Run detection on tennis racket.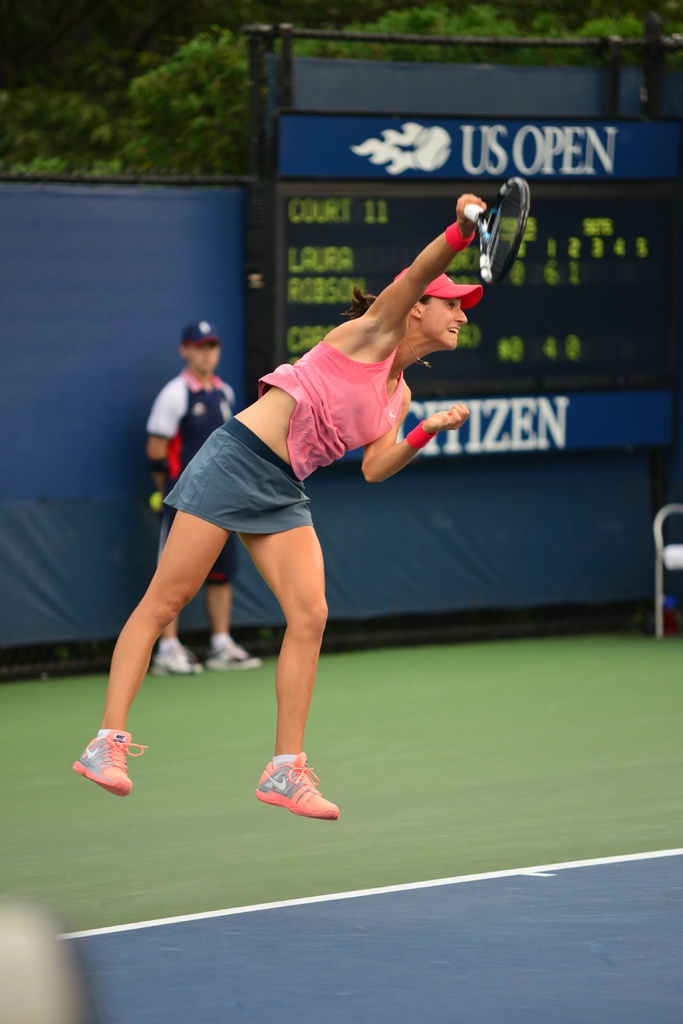
Result: locate(462, 176, 532, 288).
